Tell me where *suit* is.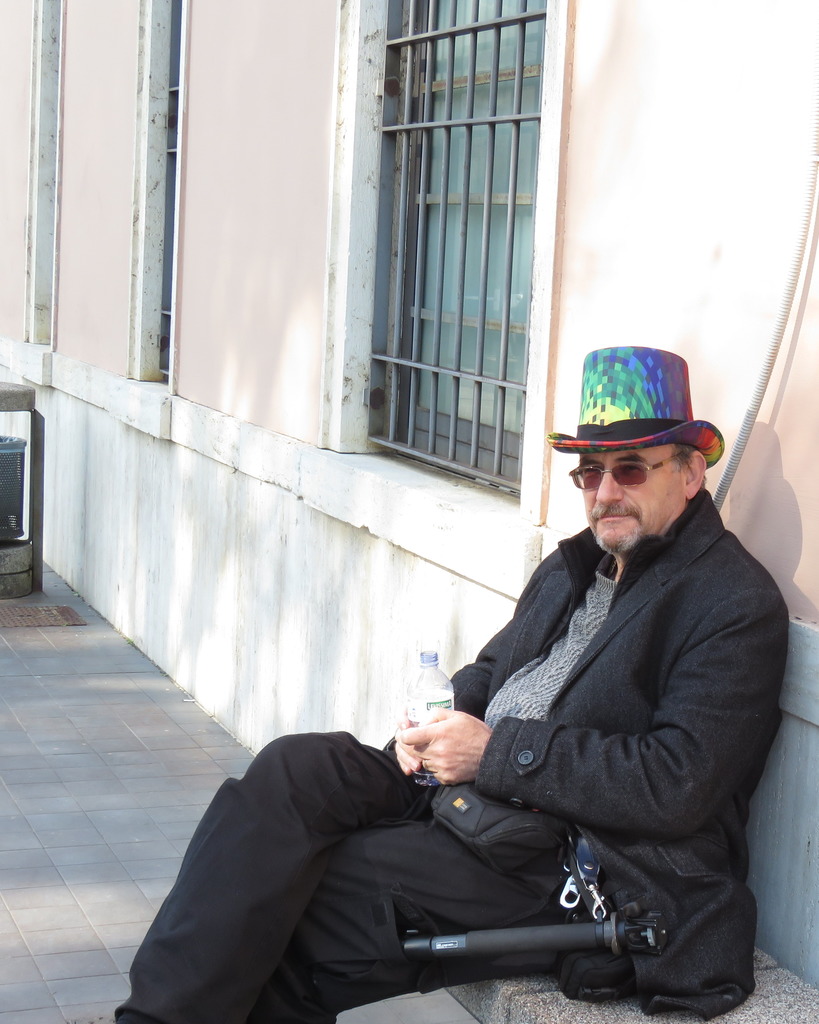
*suit* is at 126,487,791,1023.
